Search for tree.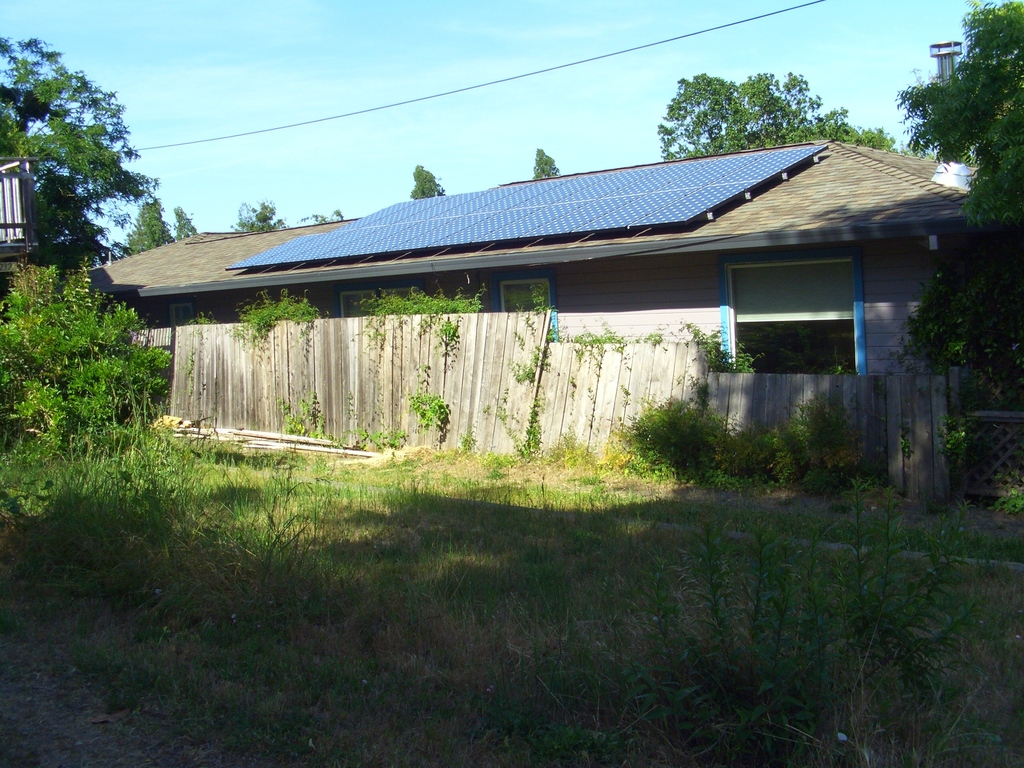
Found at pyautogui.locateOnScreen(231, 202, 280, 228).
